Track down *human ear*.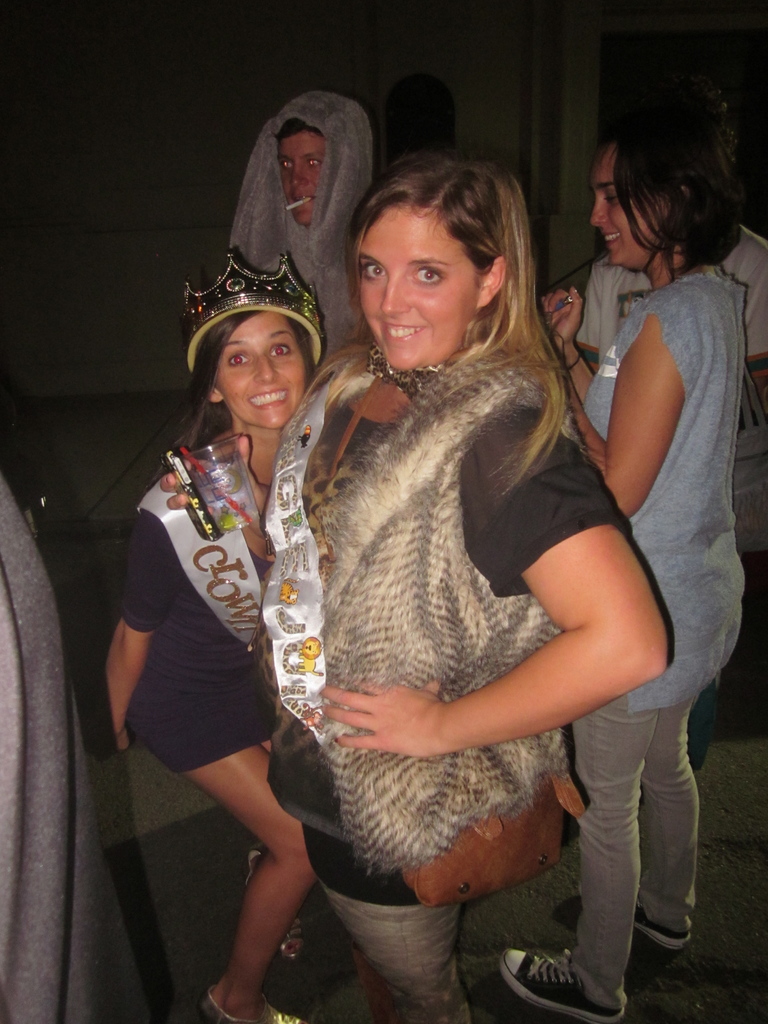
Tracked to Rect(477, 257, 504, 303).
